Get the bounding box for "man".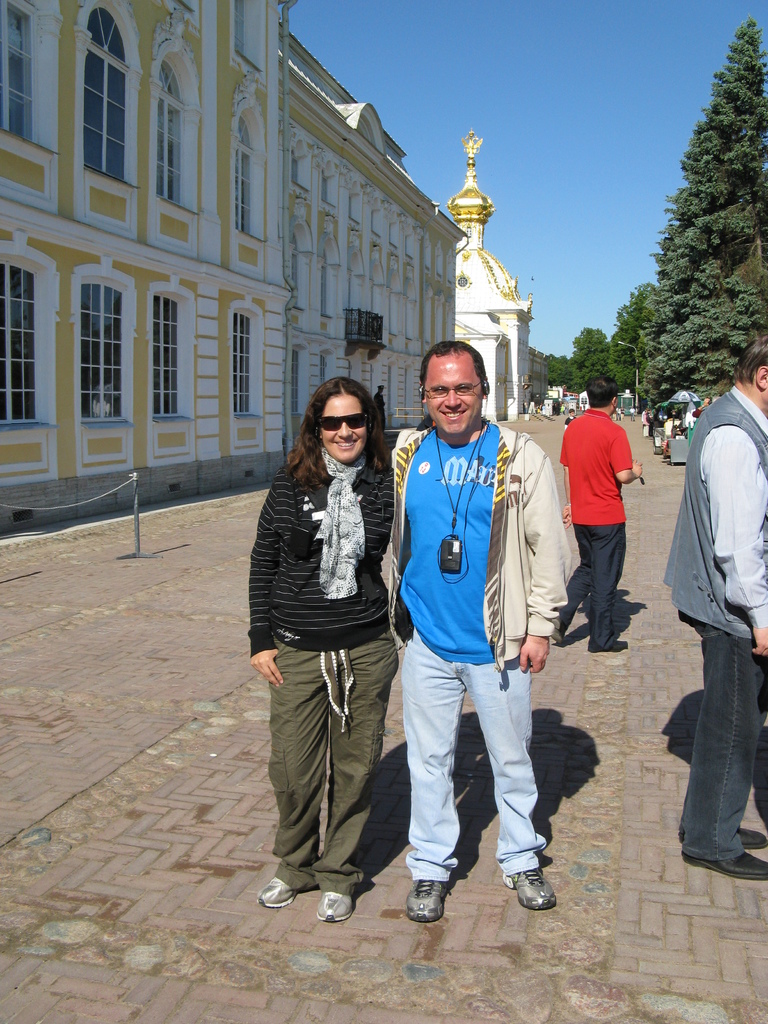
<bbox>660, 331, 767, 882</bbox>.
